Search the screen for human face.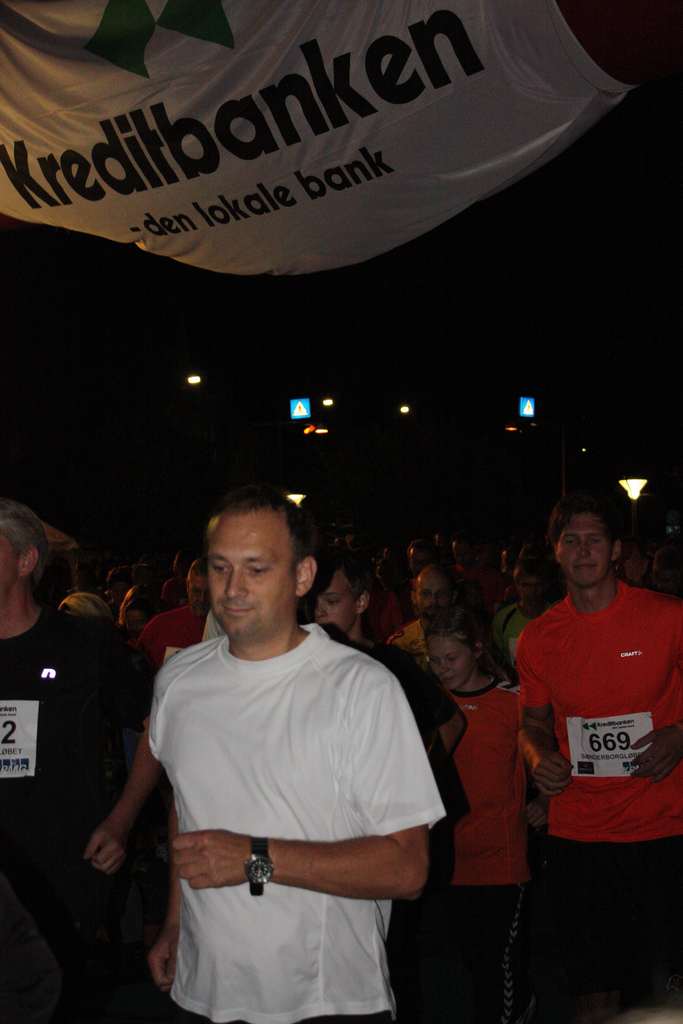
Found at Rect(512, 535, 559, 598).
